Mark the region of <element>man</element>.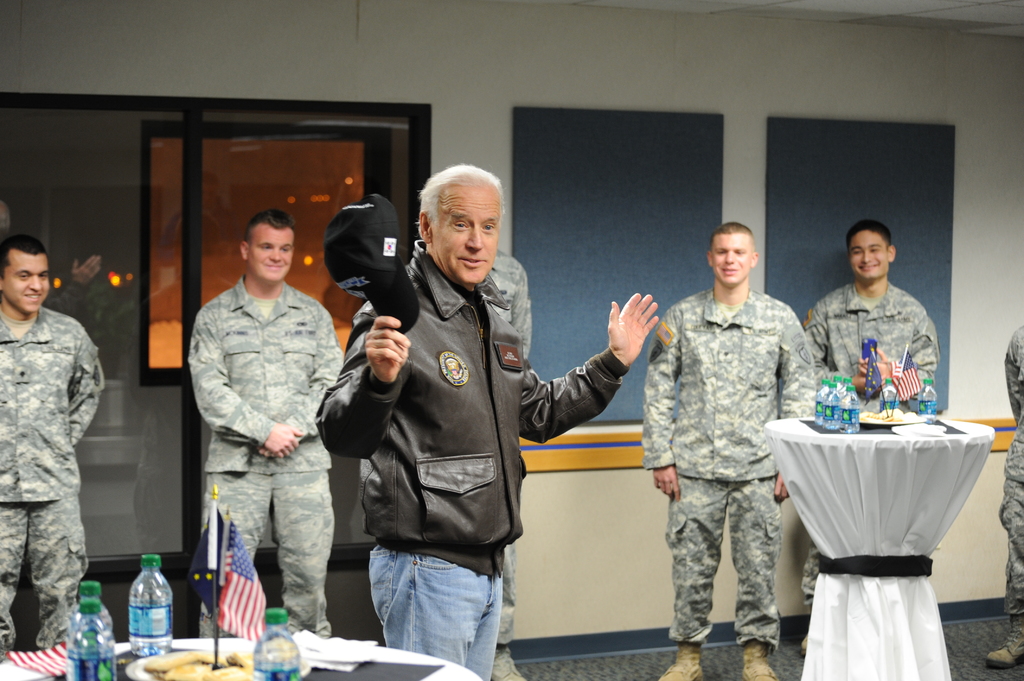
Region: rect(316, 157, 659, 680).
